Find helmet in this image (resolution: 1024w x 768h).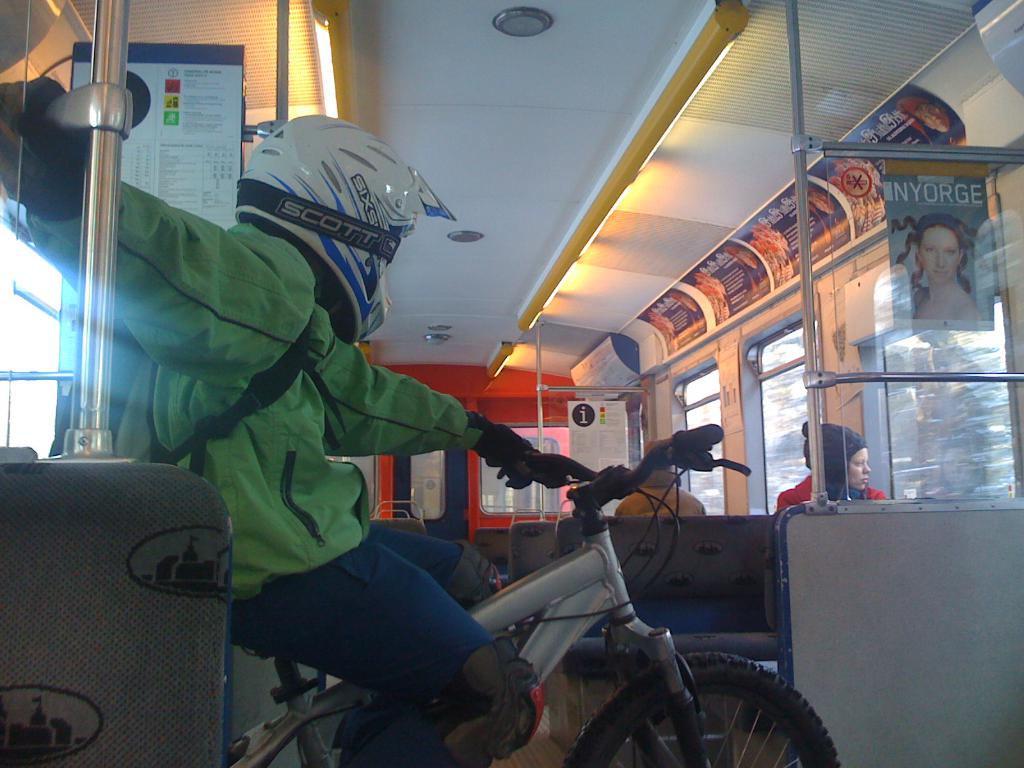
220,120,447,321.
